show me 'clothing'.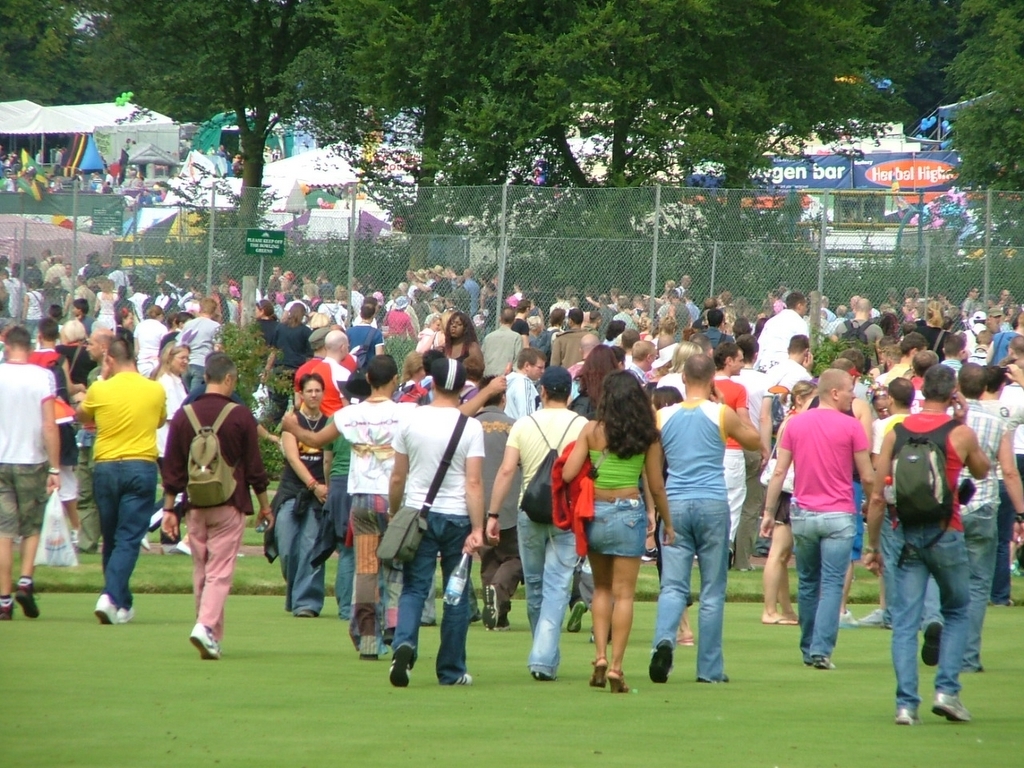
'clothing' is here: bbox=(308, 356, 355, 411).
